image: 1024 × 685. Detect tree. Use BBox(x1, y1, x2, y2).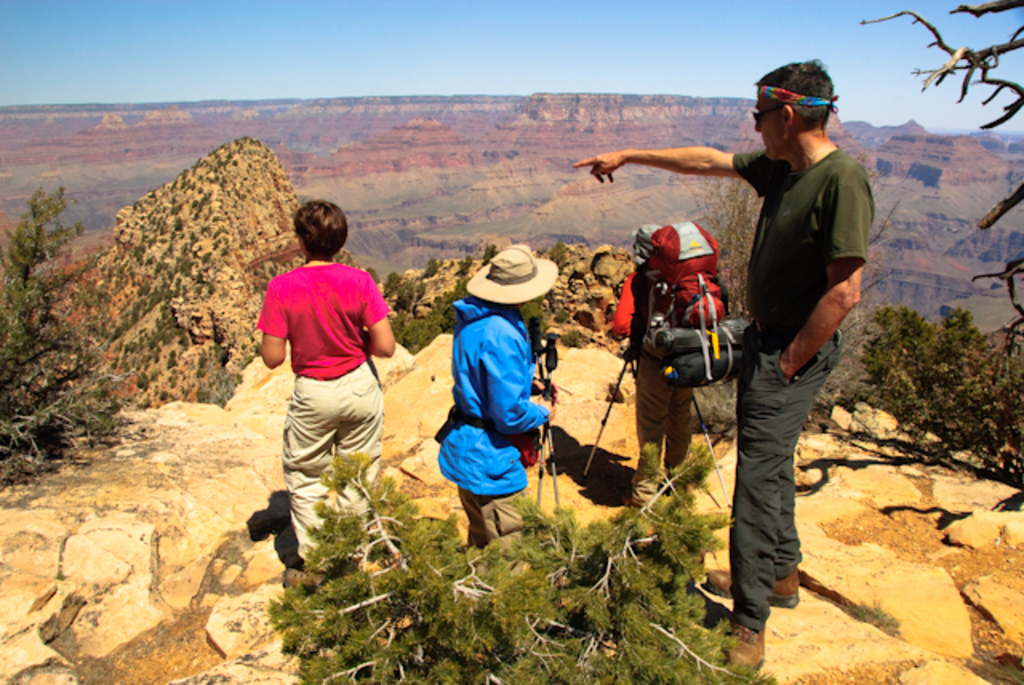
BBox(859, 306, 1022, 482).
